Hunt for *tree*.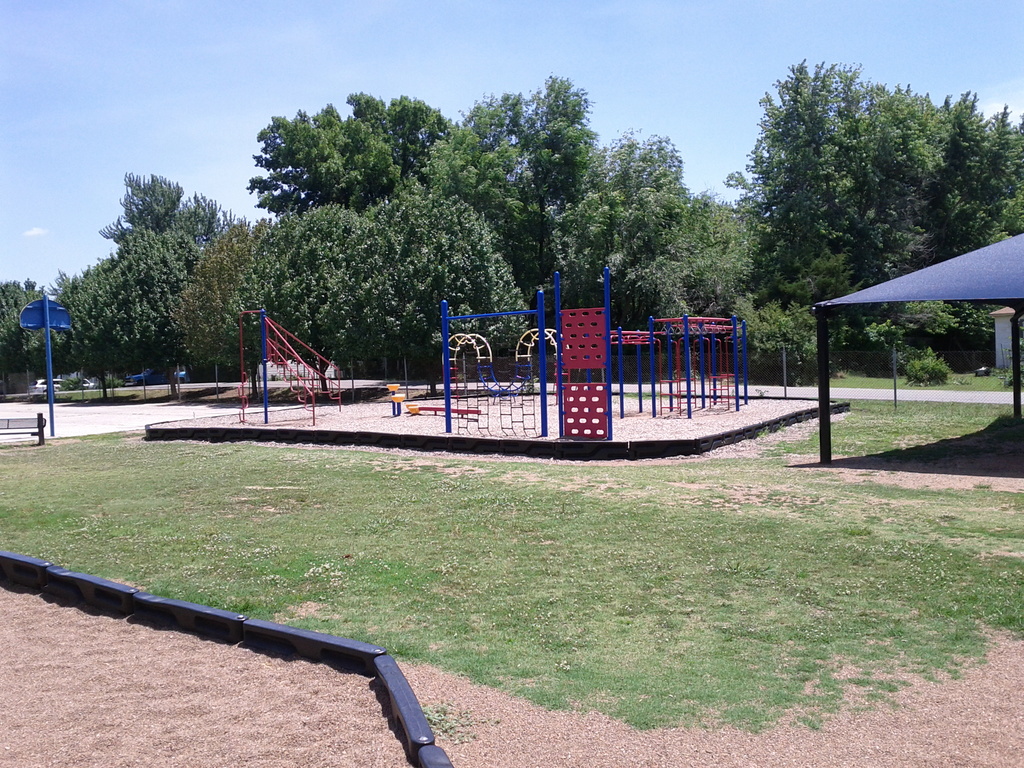
Hunted down at pyautogui.locateOnScreen(422, 70, 584, 293).
